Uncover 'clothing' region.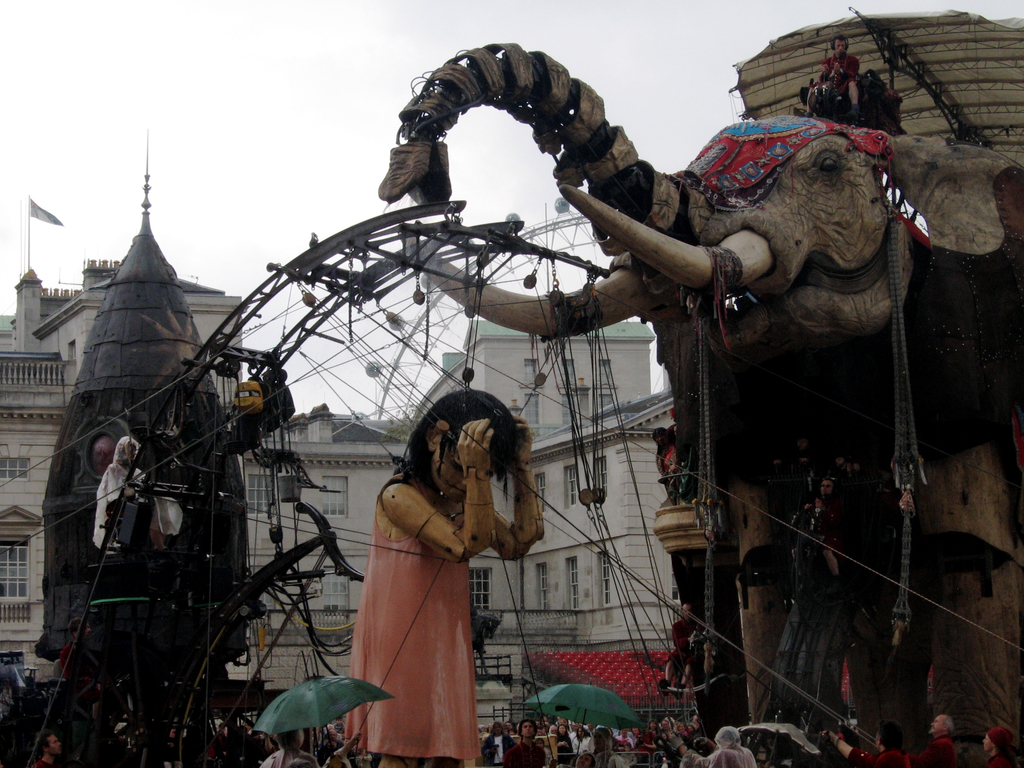
Uncovered: bbox(555, 734, 572, 765).
